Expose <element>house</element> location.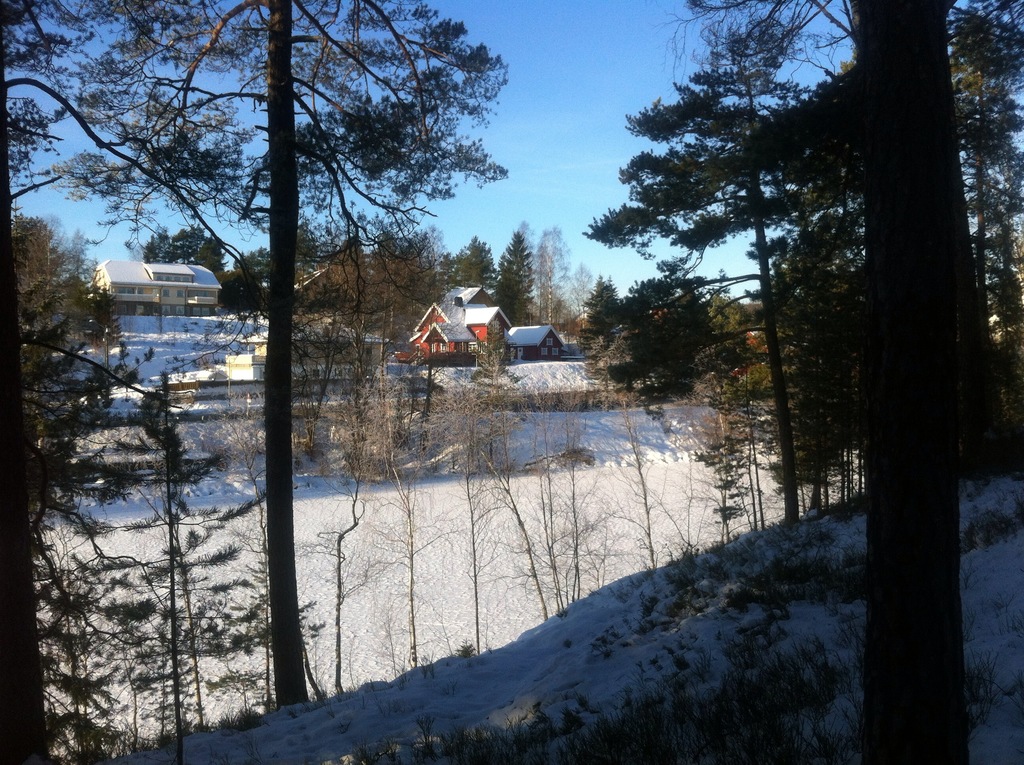
Exposed at <region>225, 309, 395, 381</region>.
